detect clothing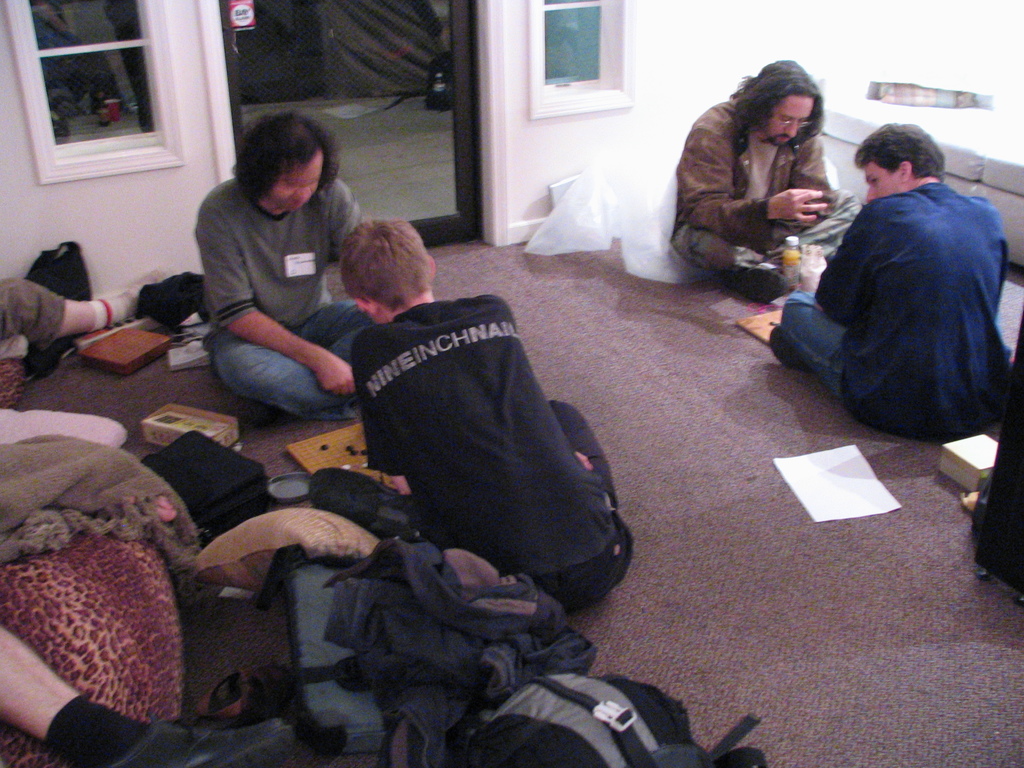
(x1=0, y1=273, x2=70, y2=356)
